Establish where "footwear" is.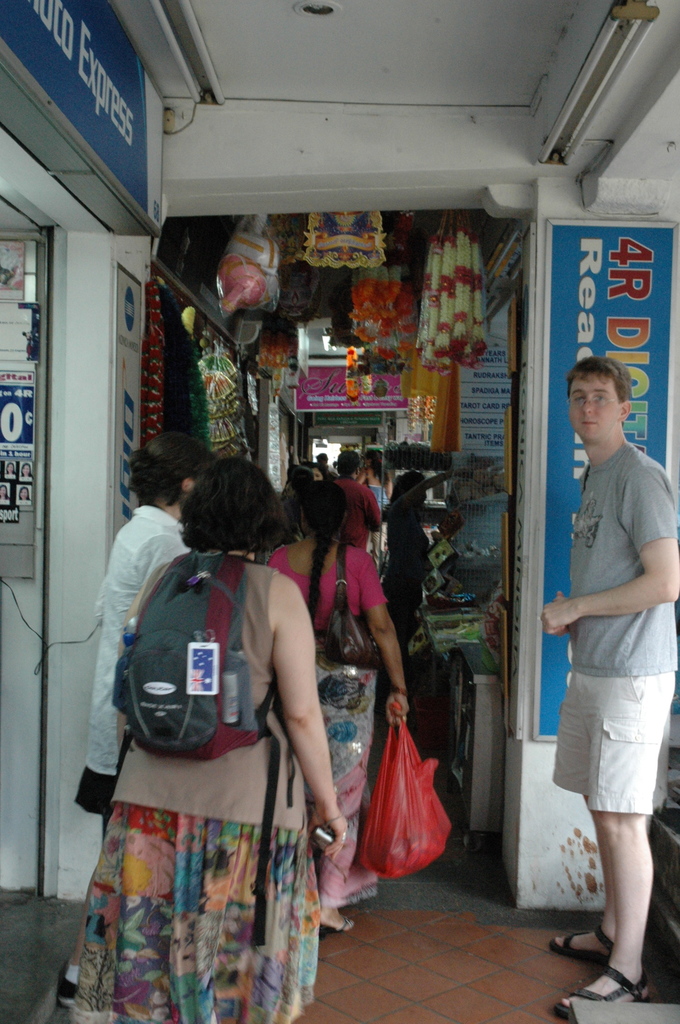
Established at <box>323,905,361,941</box>.
